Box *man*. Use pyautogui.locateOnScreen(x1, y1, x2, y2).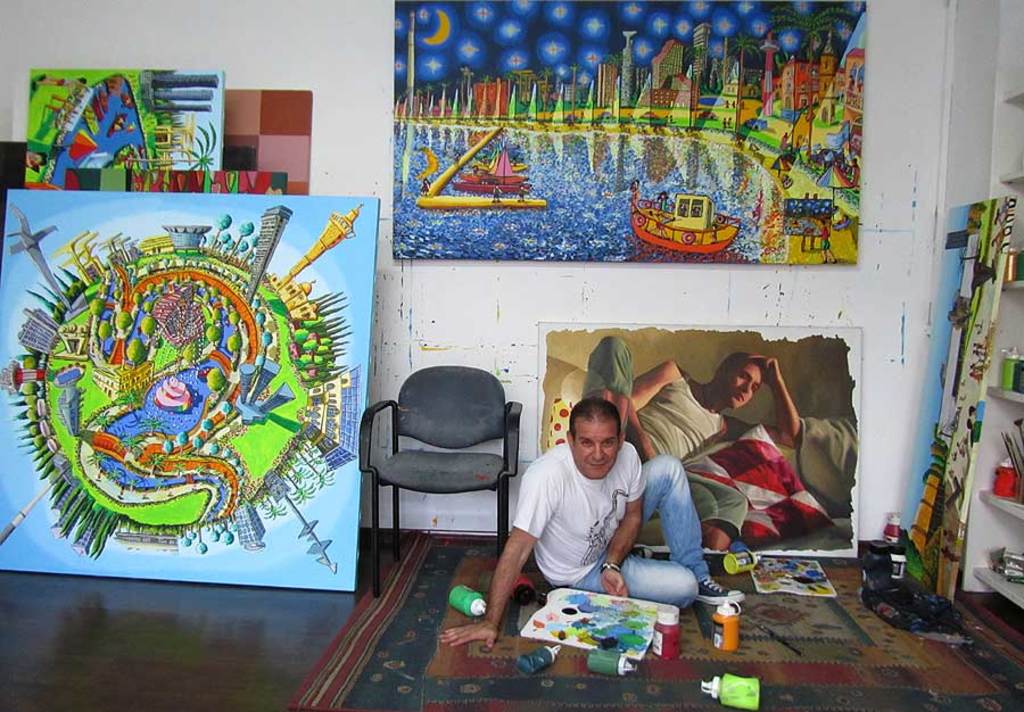
pyautogui.locateOnScreen(578, 337, 801, 469).
